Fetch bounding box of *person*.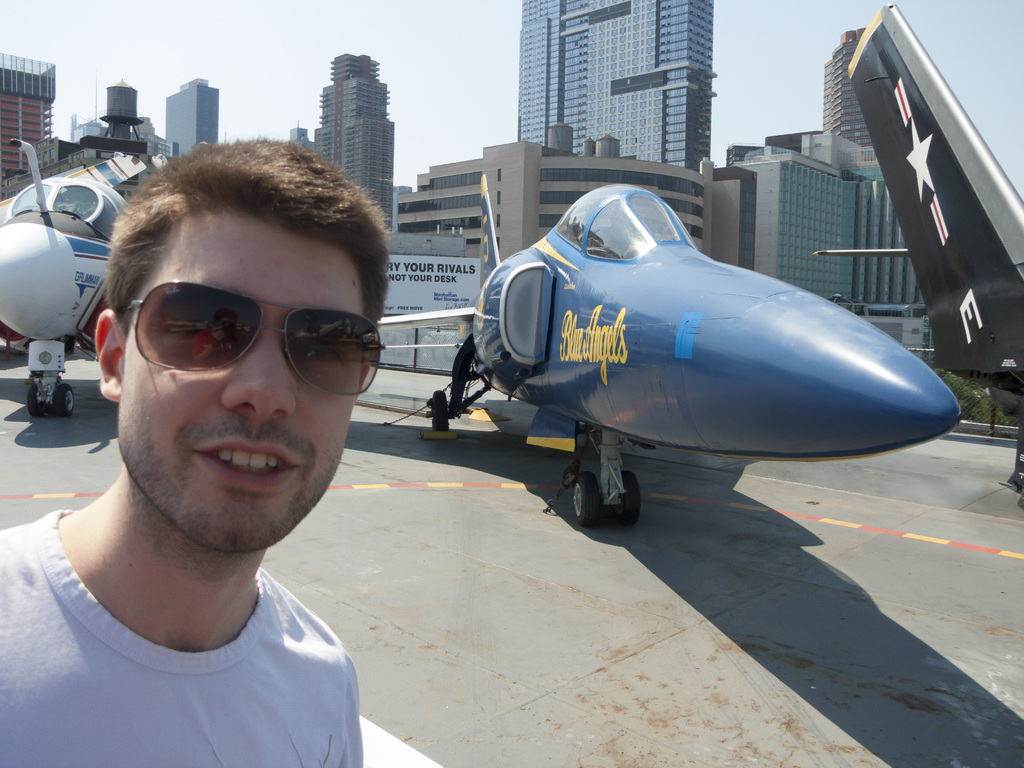
Bbox: select_region(1, 116, 435, 767).
